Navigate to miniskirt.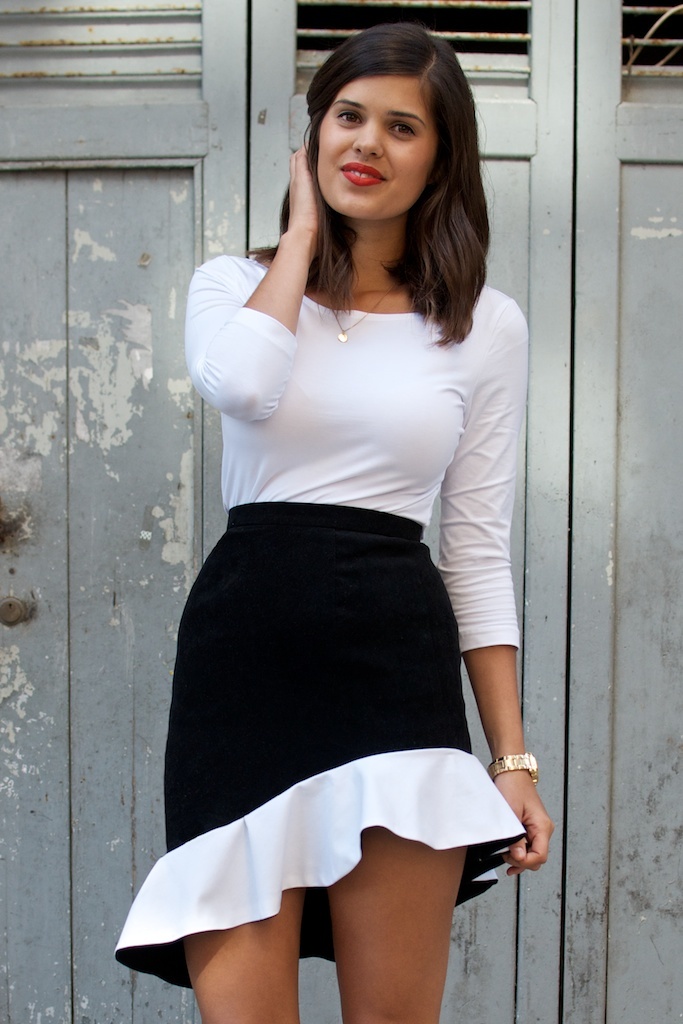
Navigation target: (116, 498, 530, 994).
